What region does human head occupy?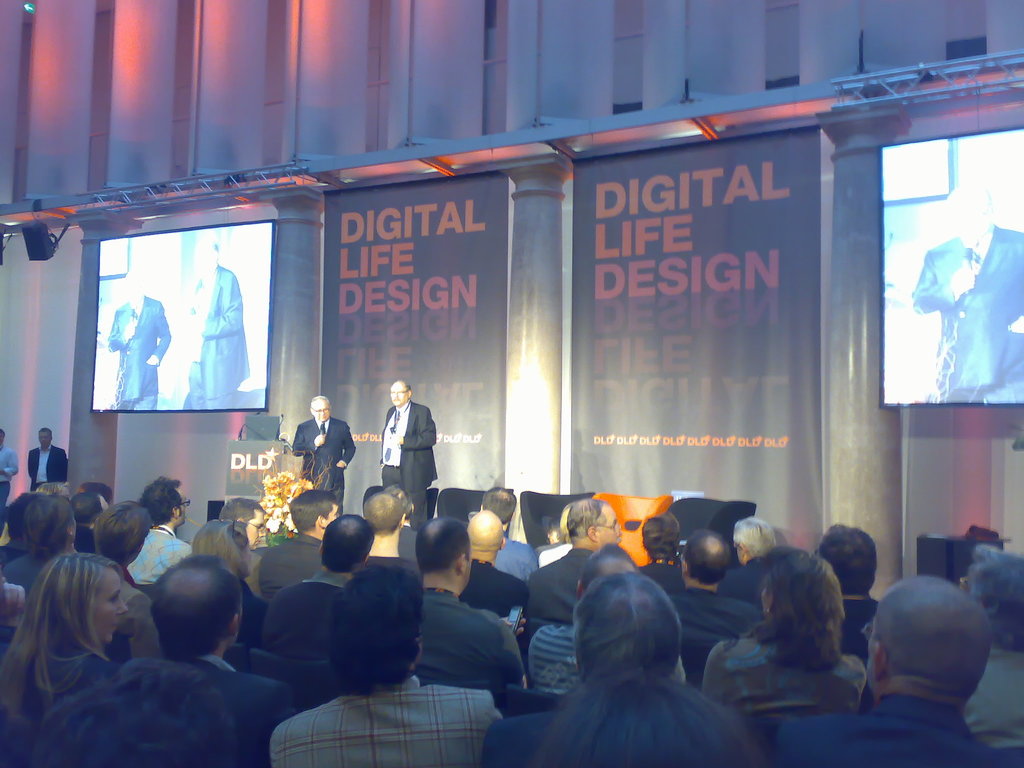
(955,548,1023,636).
